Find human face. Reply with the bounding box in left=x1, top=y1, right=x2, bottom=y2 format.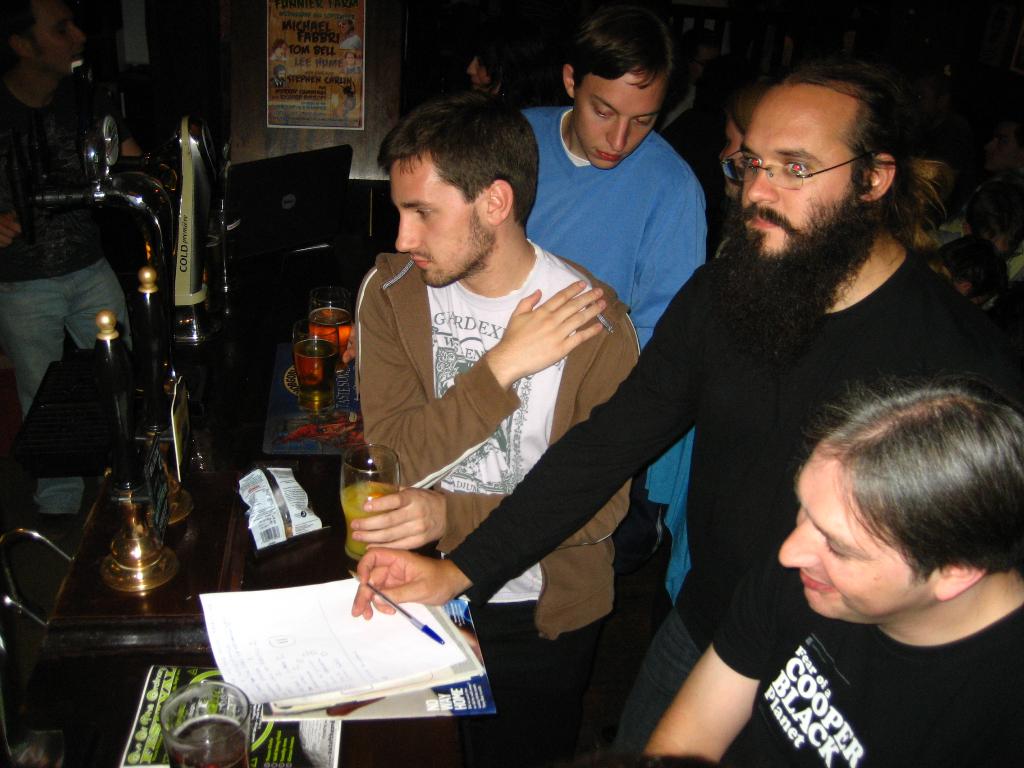
left=275, top=44, right=287, bottom=58.
